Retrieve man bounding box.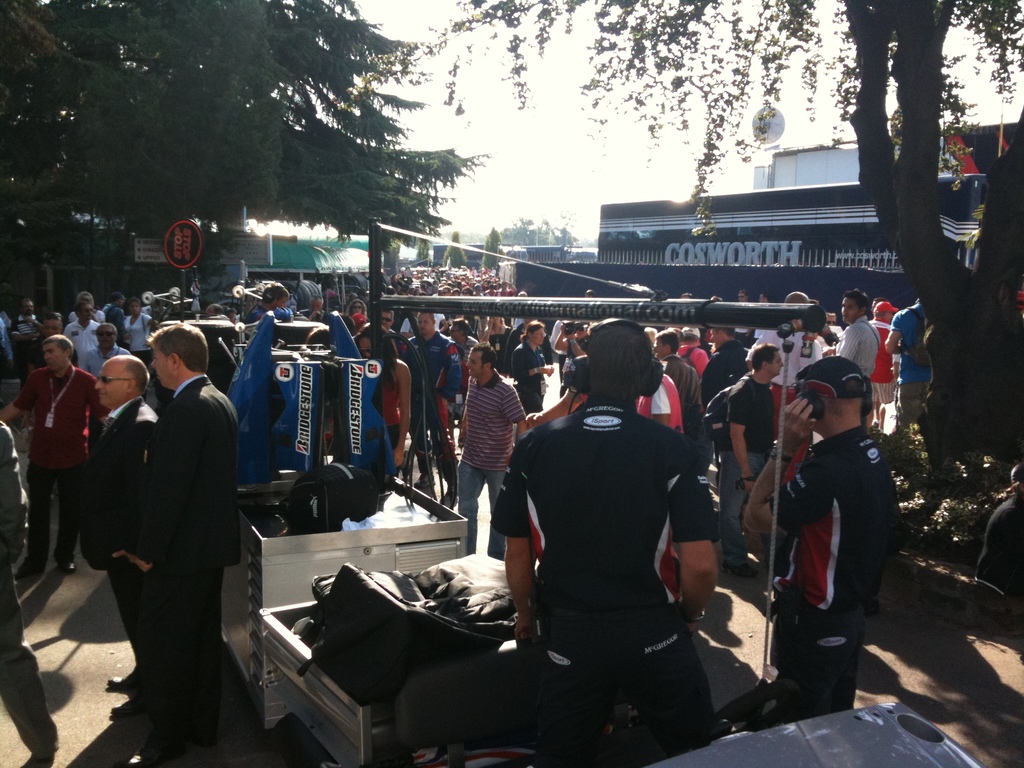
Bounding box: bbox=[728, 342, 788, 577].
